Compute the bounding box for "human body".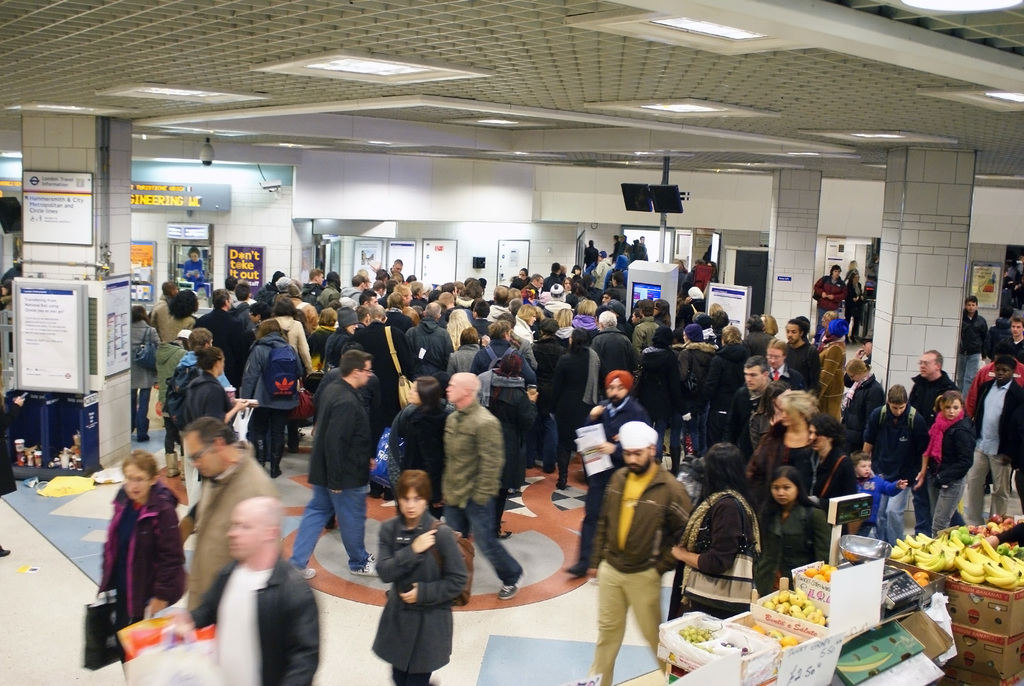
bbox(169, 318, 237, 429).
